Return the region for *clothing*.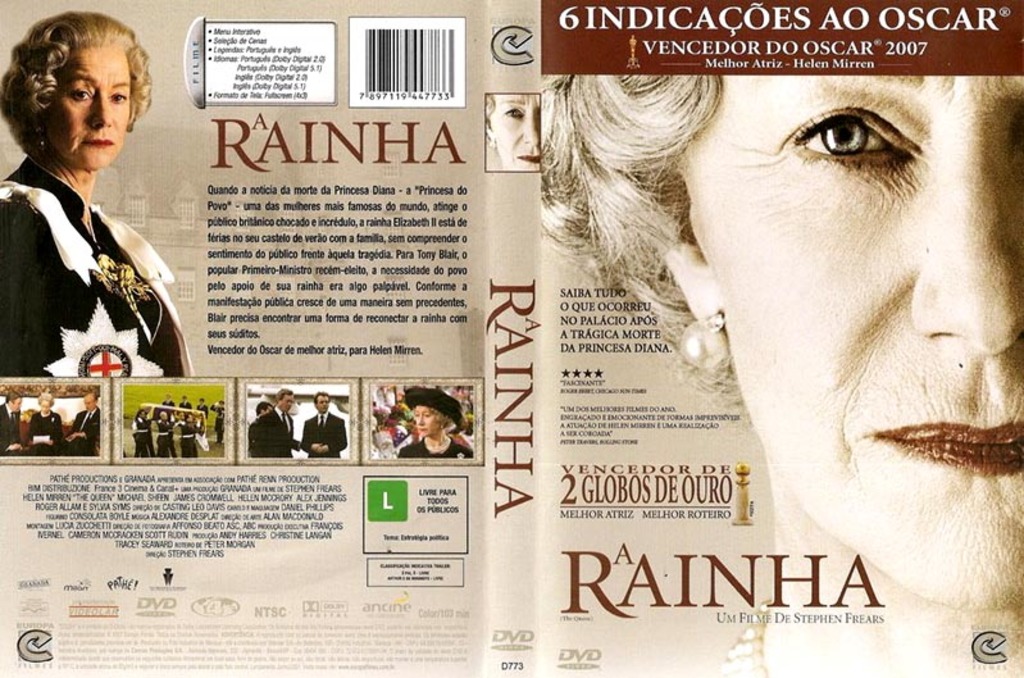
{"x1": 397, "y1": 434, "x2": 473, "y2": 459}.
